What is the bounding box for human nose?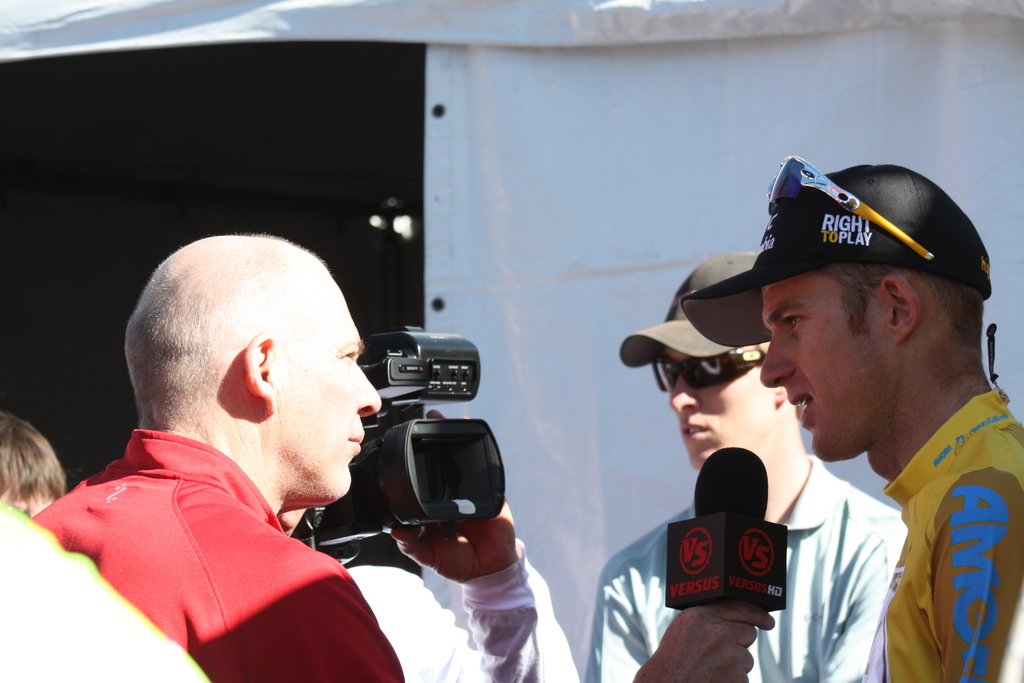
{"x1": 353, "y1": 361, "x2": 380, "y2": 419}.
